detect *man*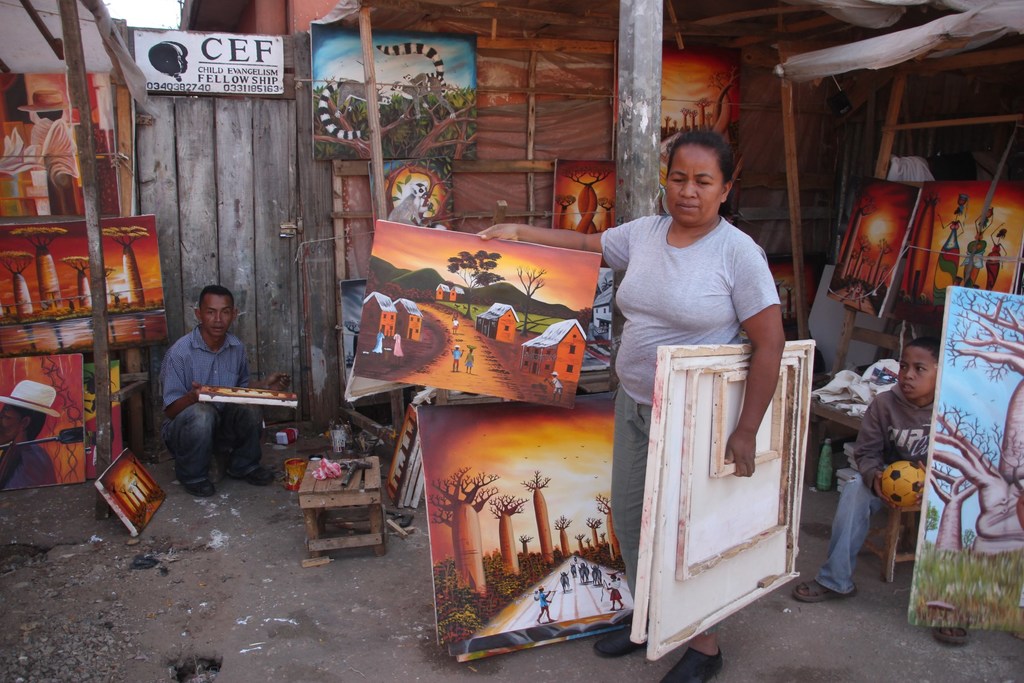
[x1=0, y1=404, x2=59, y2=492]
